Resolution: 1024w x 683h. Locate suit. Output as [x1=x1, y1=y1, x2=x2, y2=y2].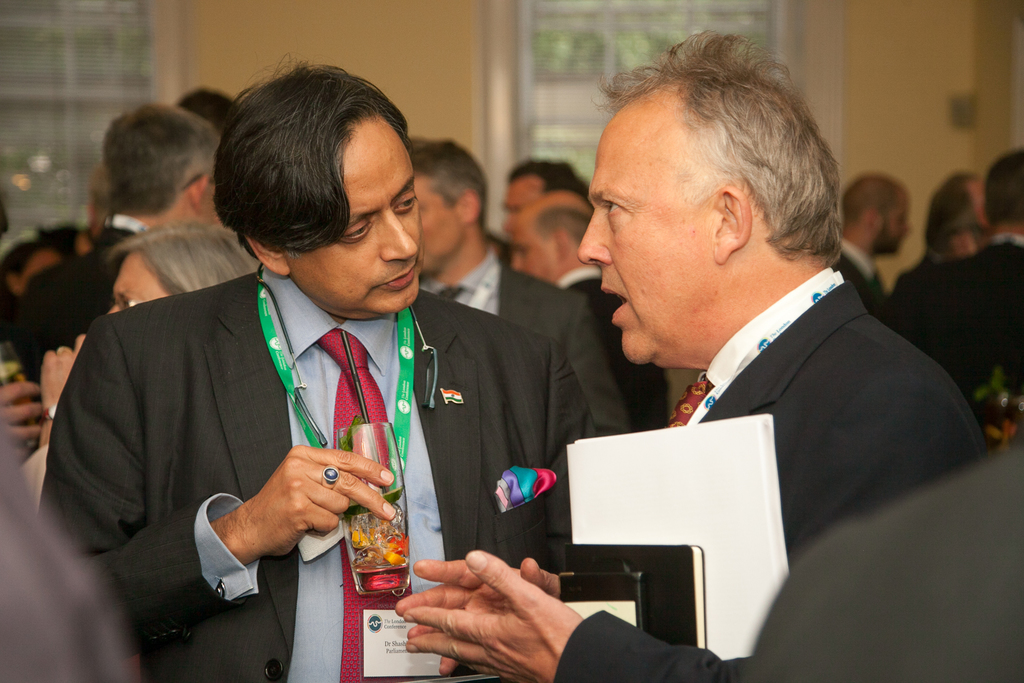
[x1=5, y1=215, x2=147, y2=377].
